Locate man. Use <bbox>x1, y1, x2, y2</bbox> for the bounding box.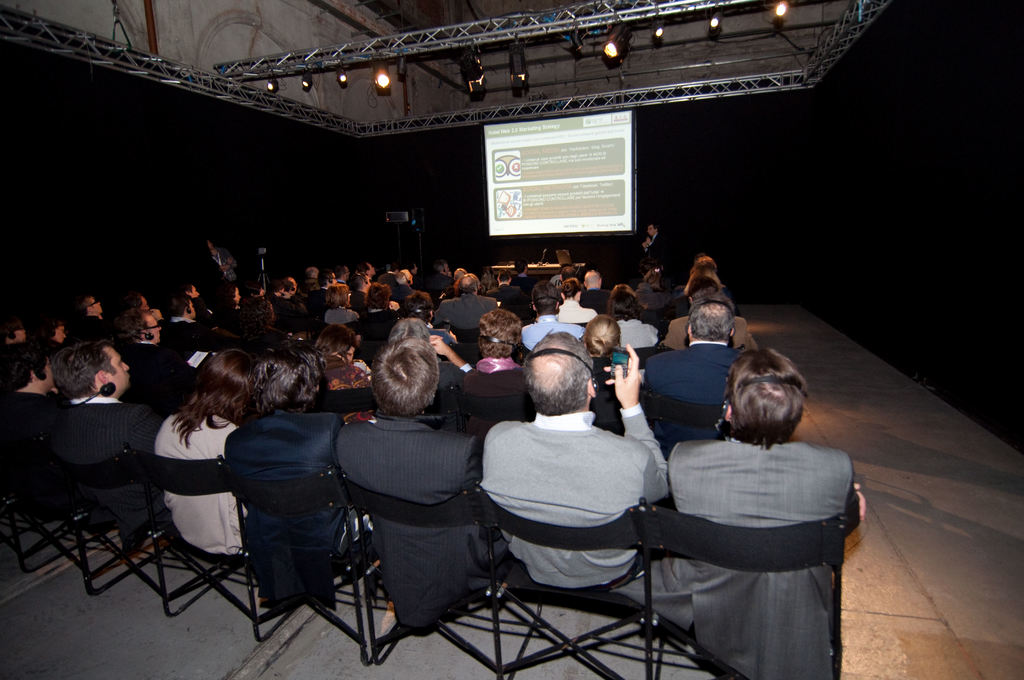
<bbox>163, 292, 210, 371</bbox>.
